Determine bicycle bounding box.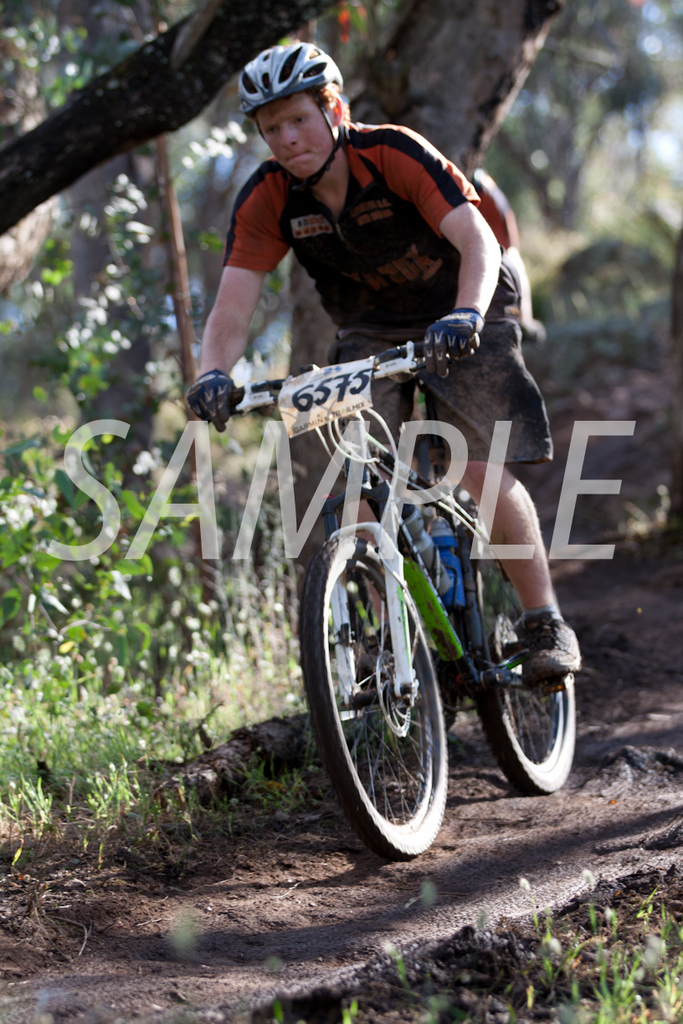
Determined: <box>188,337,580,857</box>.
